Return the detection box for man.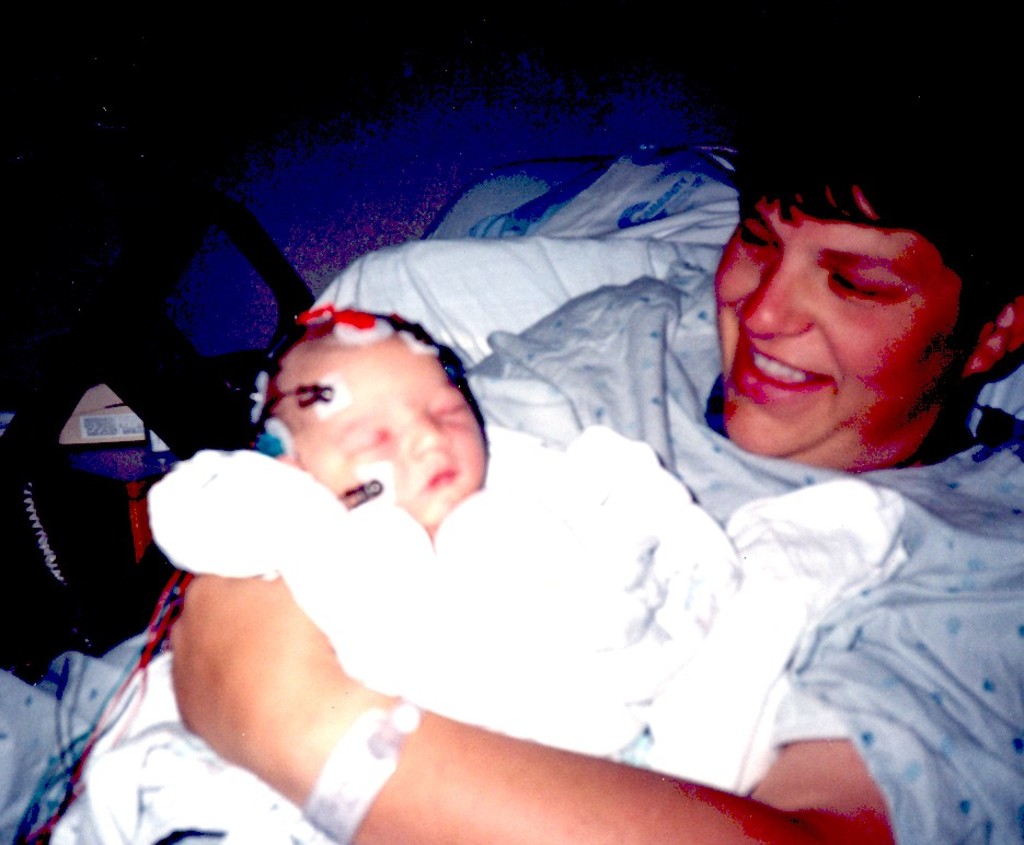
select_region(89, 109, 963, 819).
